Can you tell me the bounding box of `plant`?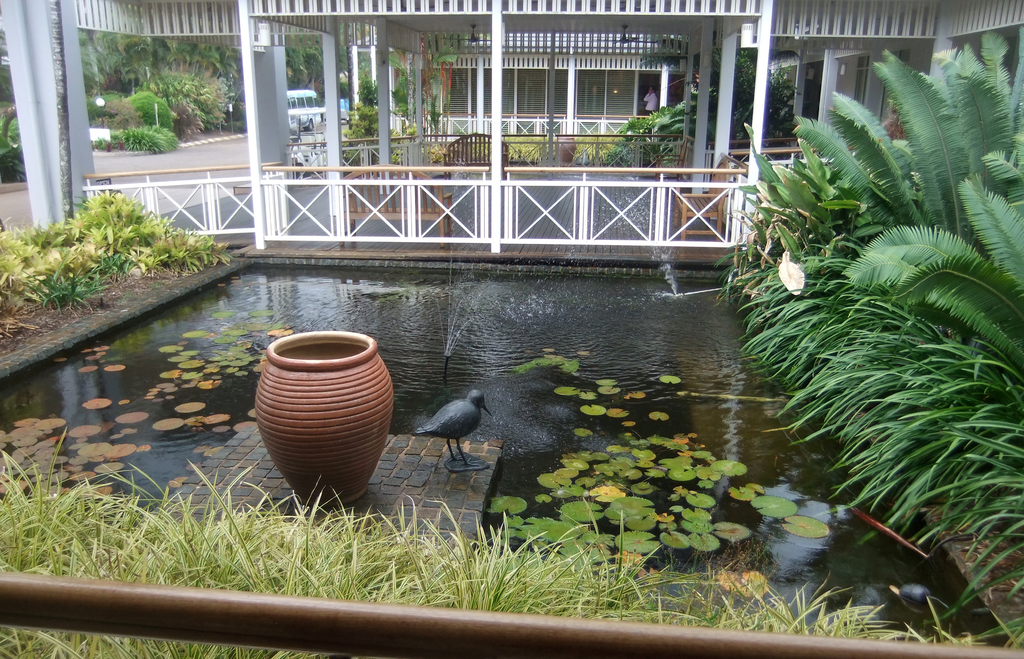
(x1=152, y1=227, x2=246, y2=274).
